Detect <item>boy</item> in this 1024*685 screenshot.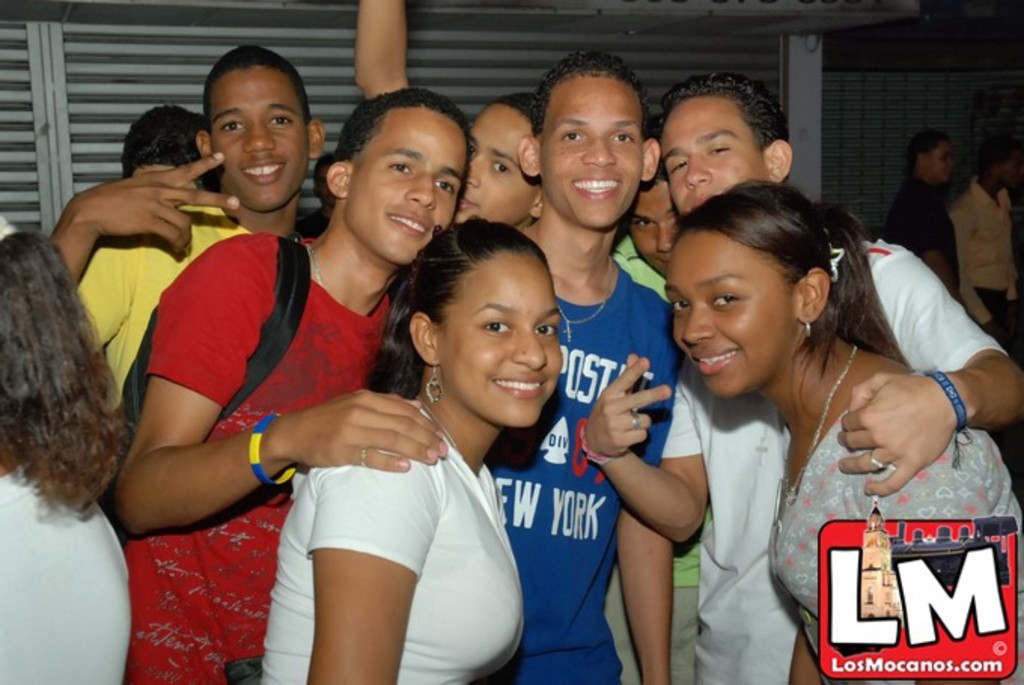
Detection: pyautogui.locateOnScreen(480, 51, 690, 683).
